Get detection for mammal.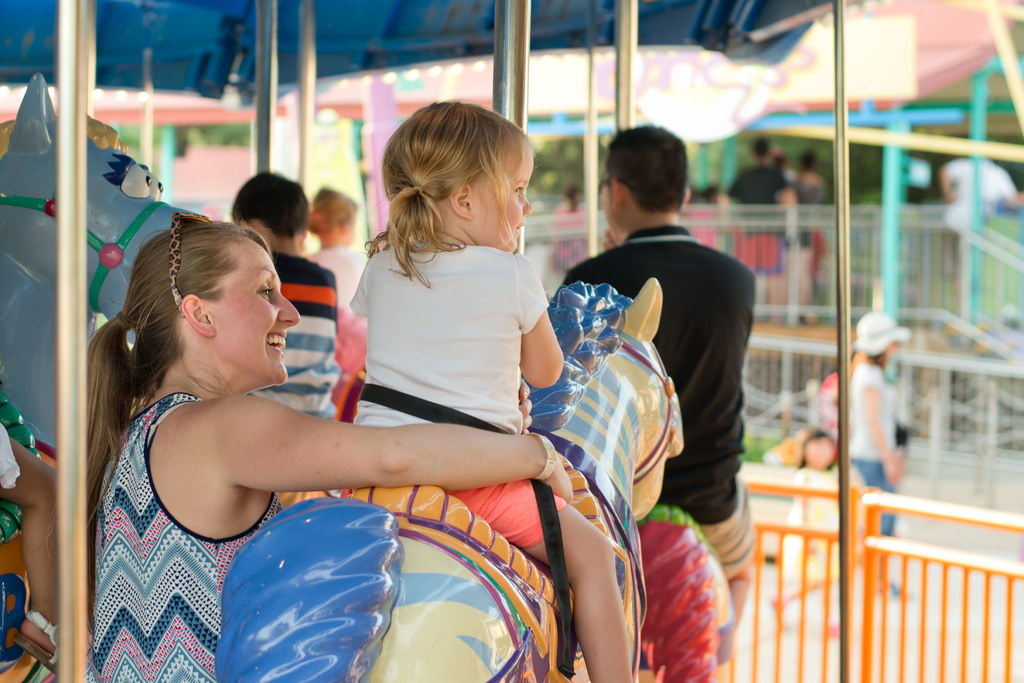
Detection: (788,150,828,335).
